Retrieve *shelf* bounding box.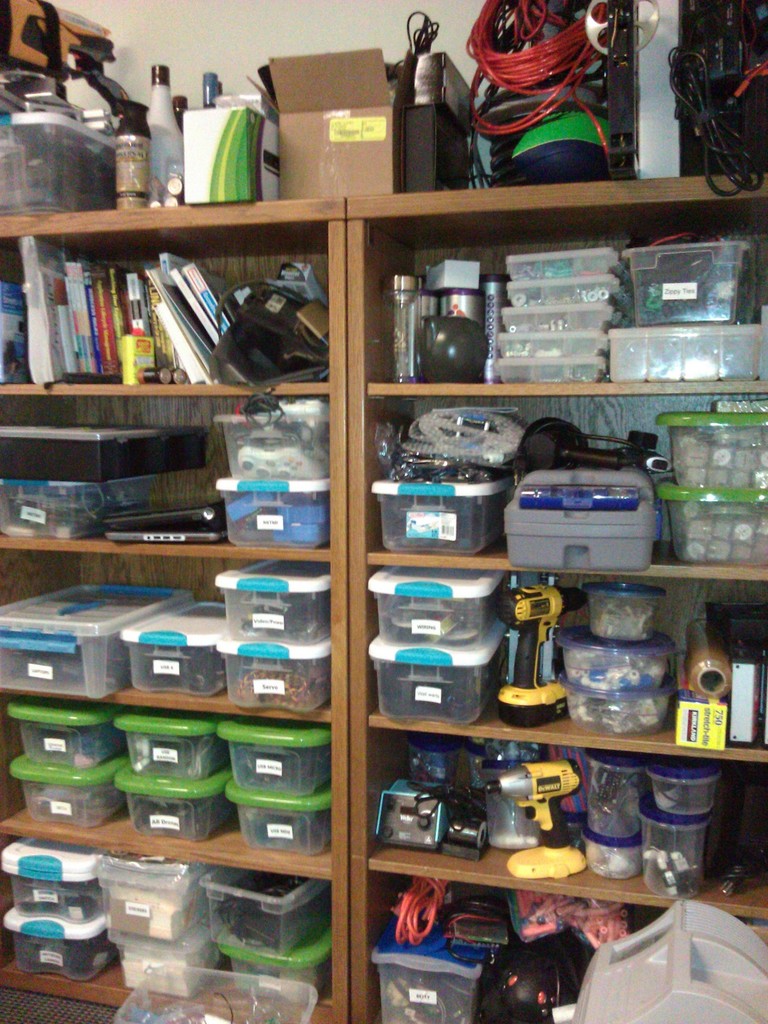
Bounding box: pyautogui.locateOnScreen(0, 164, 767, 1023).
